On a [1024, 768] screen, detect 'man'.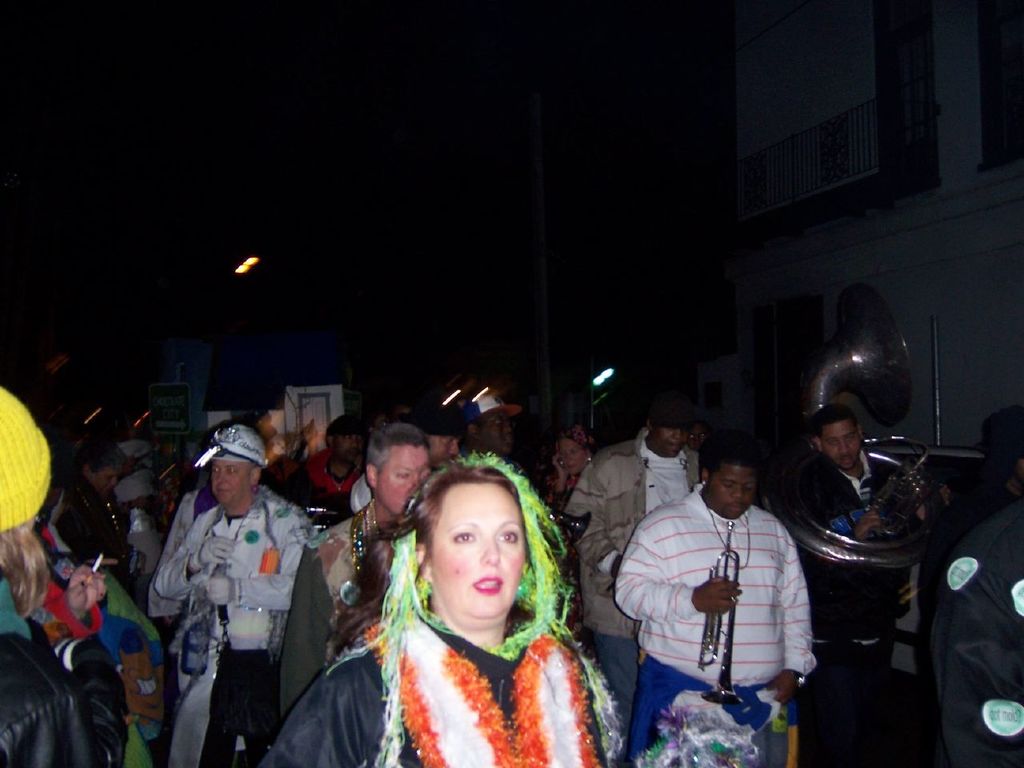
BBox(618, 431, 828, 765).
